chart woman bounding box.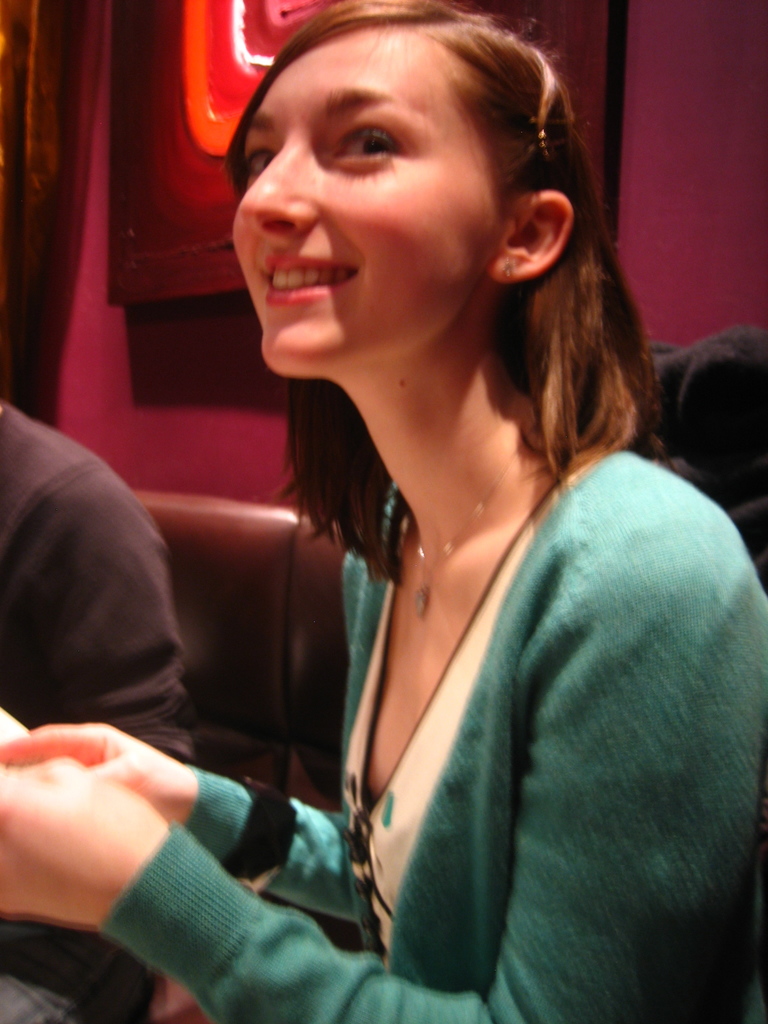
Charted: pyautogui.locateOnScreen(125, 36, 748, 1013).
